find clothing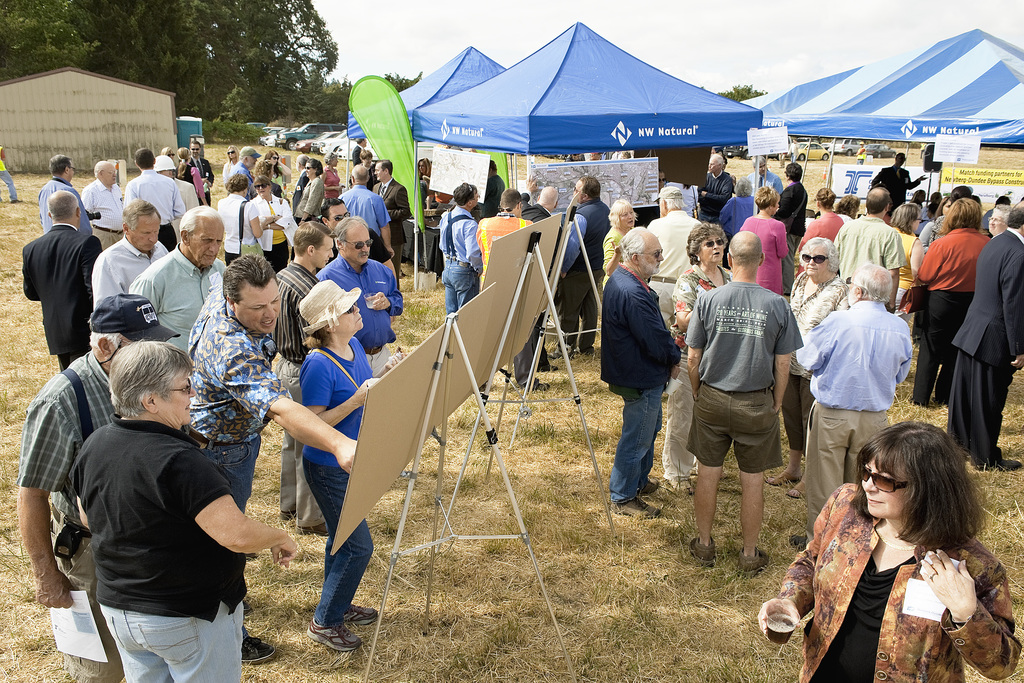
(600,265,688,493)
